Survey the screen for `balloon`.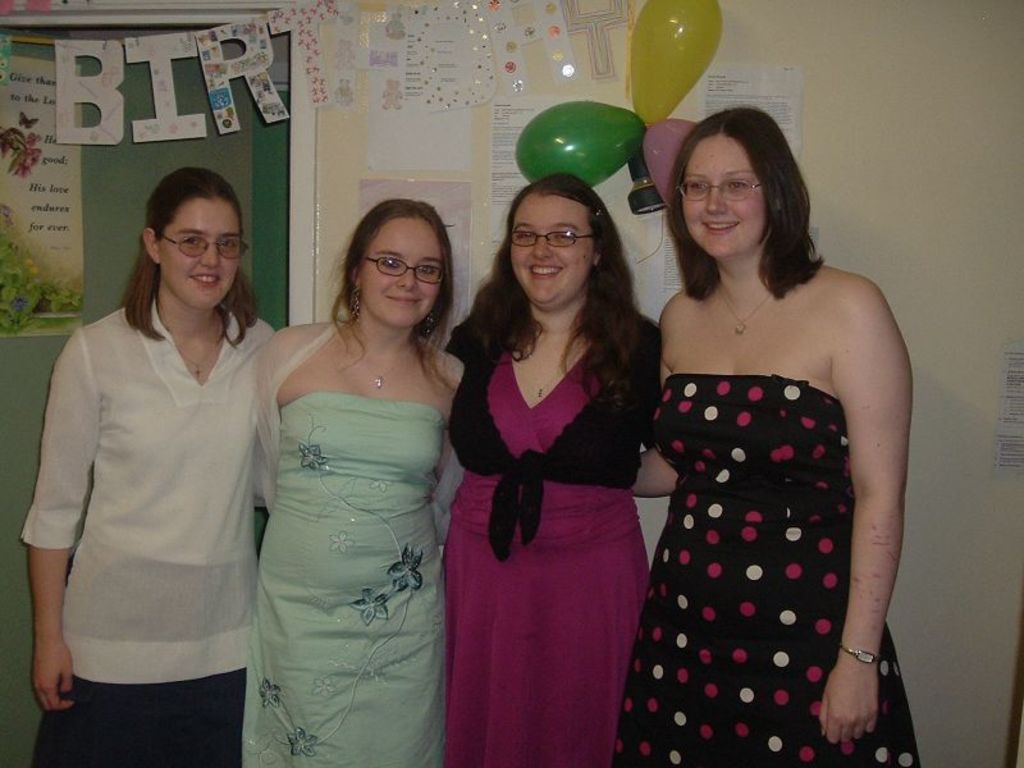
Survey found: bbox(515, 100, 646, 189).
